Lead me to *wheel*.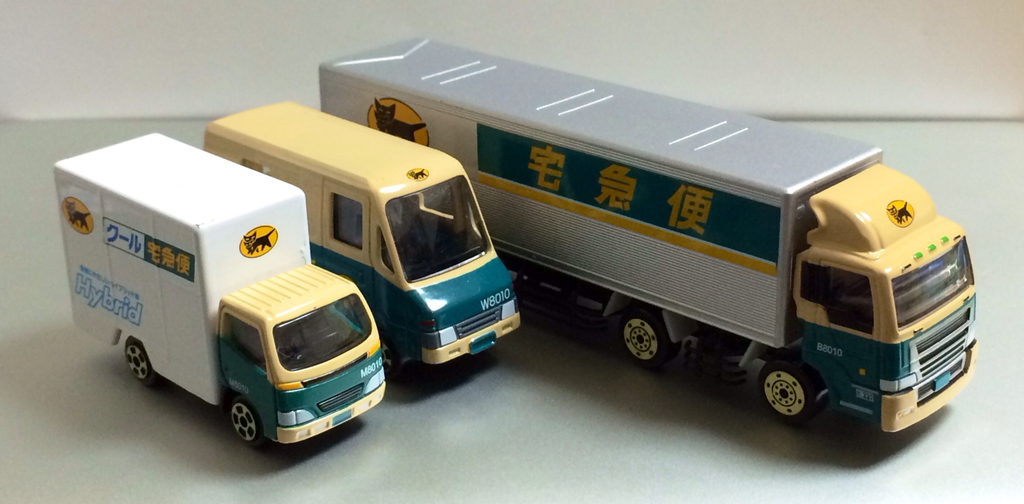
Lead to <bbox>119, 334, 163, 388</bbox>.
